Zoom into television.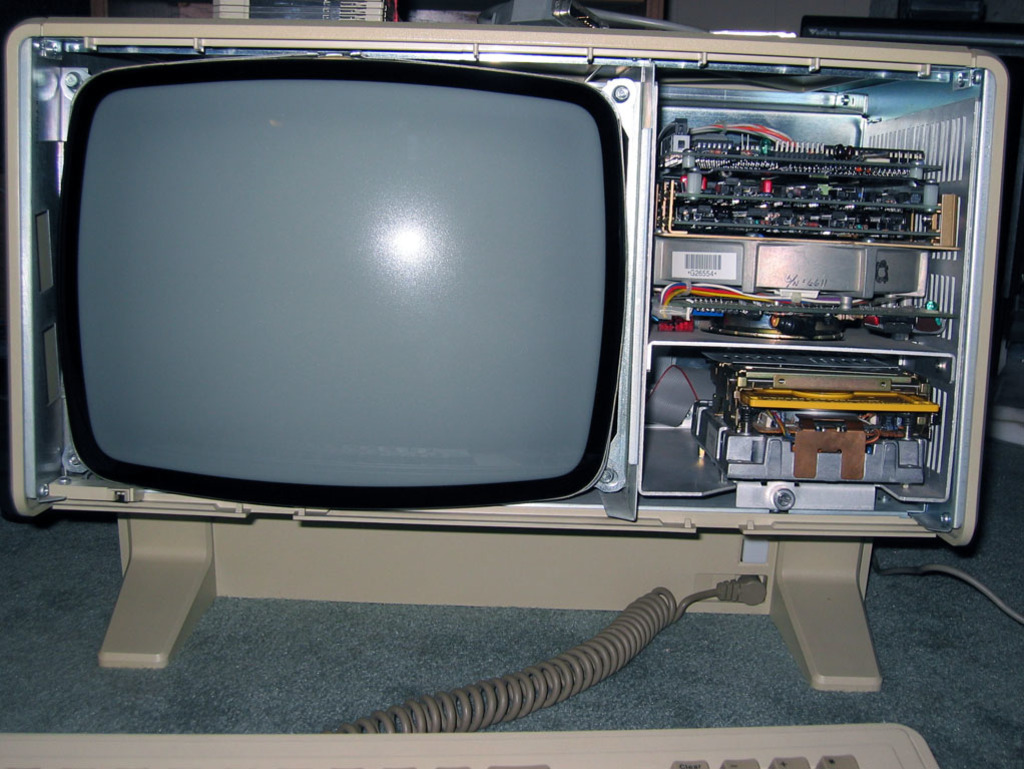
Zoom target: x1=5, y1=16, x2=1009, y2=691.
